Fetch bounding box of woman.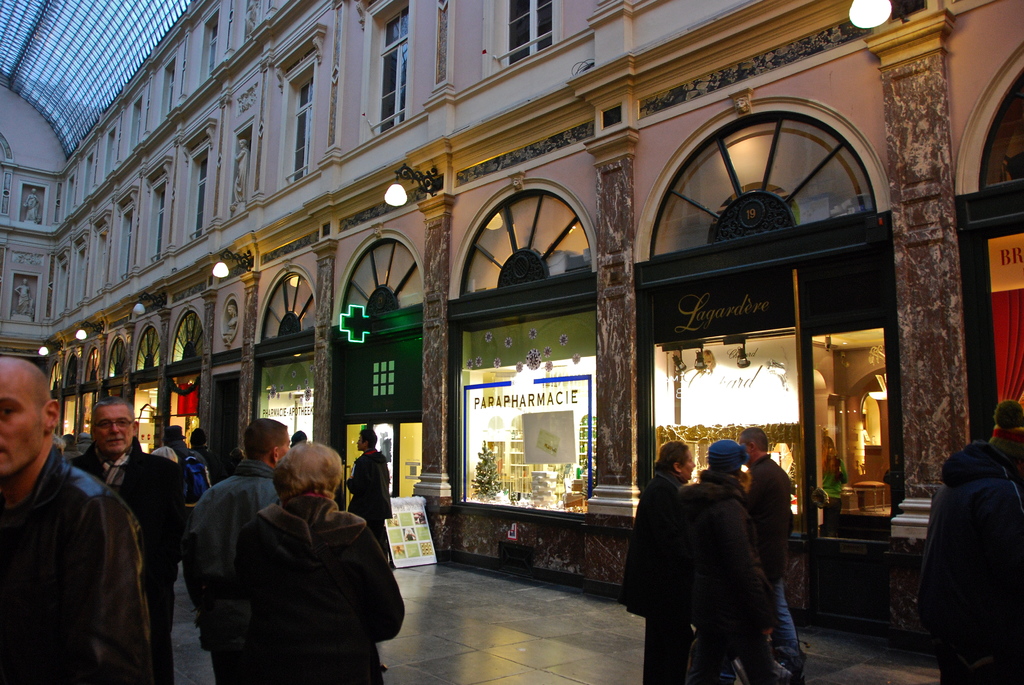
Bbox: (left=626, top=437, right=694, bottom=684).
